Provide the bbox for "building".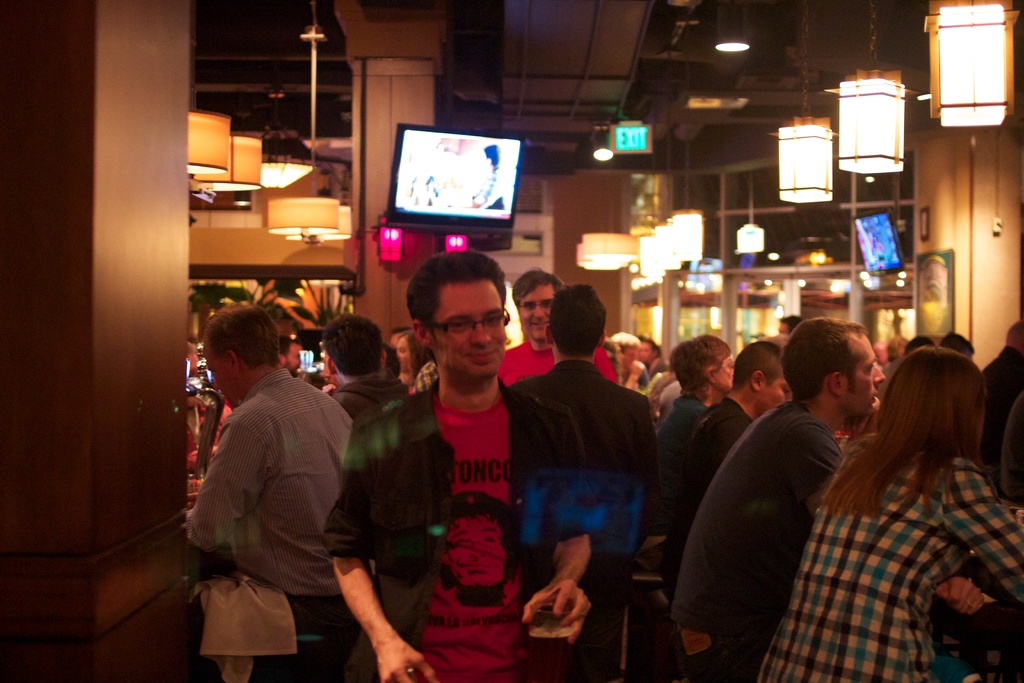
region(0, 0, 1023, 682).
